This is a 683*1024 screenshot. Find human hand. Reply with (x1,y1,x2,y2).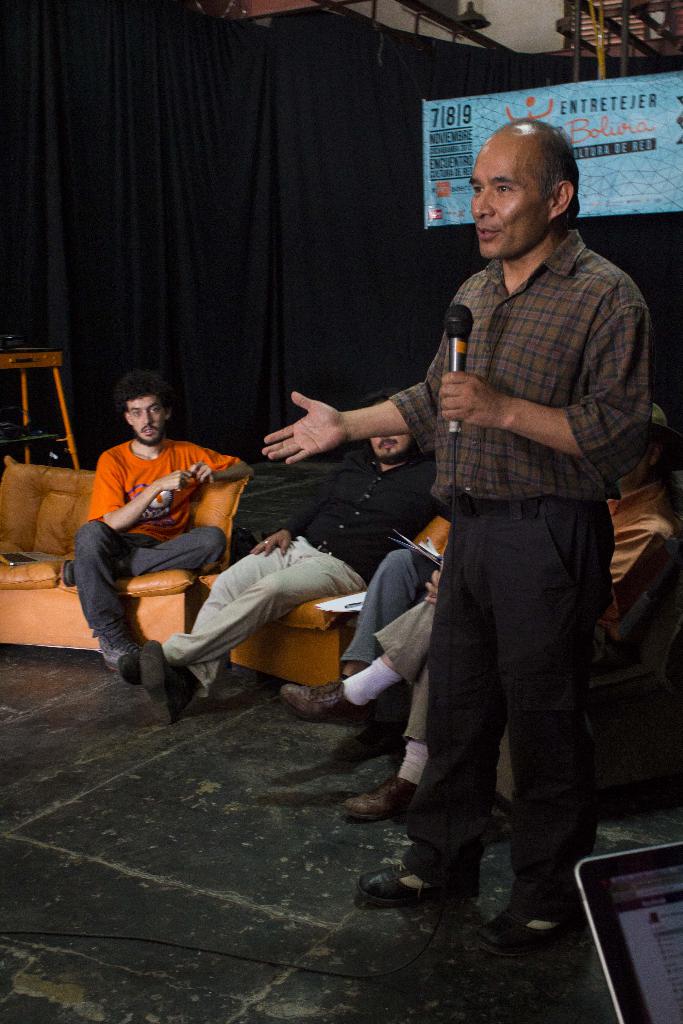
(157,467,192,494).
